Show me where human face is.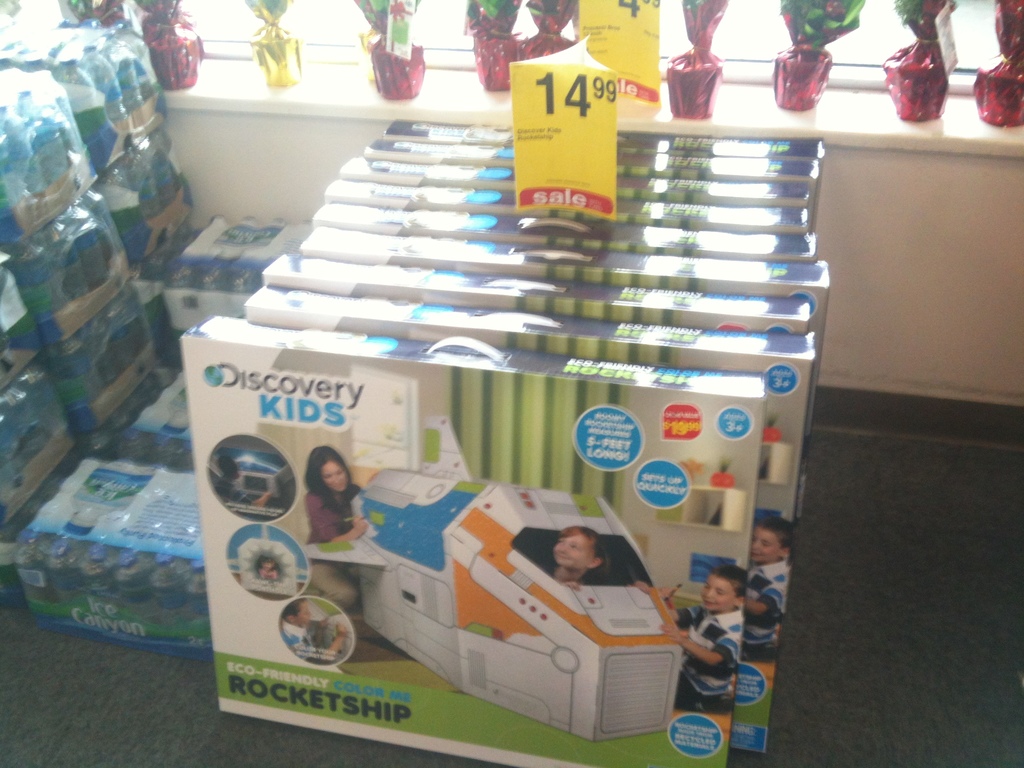
human face is at crop(321, 463, 348, 490).
